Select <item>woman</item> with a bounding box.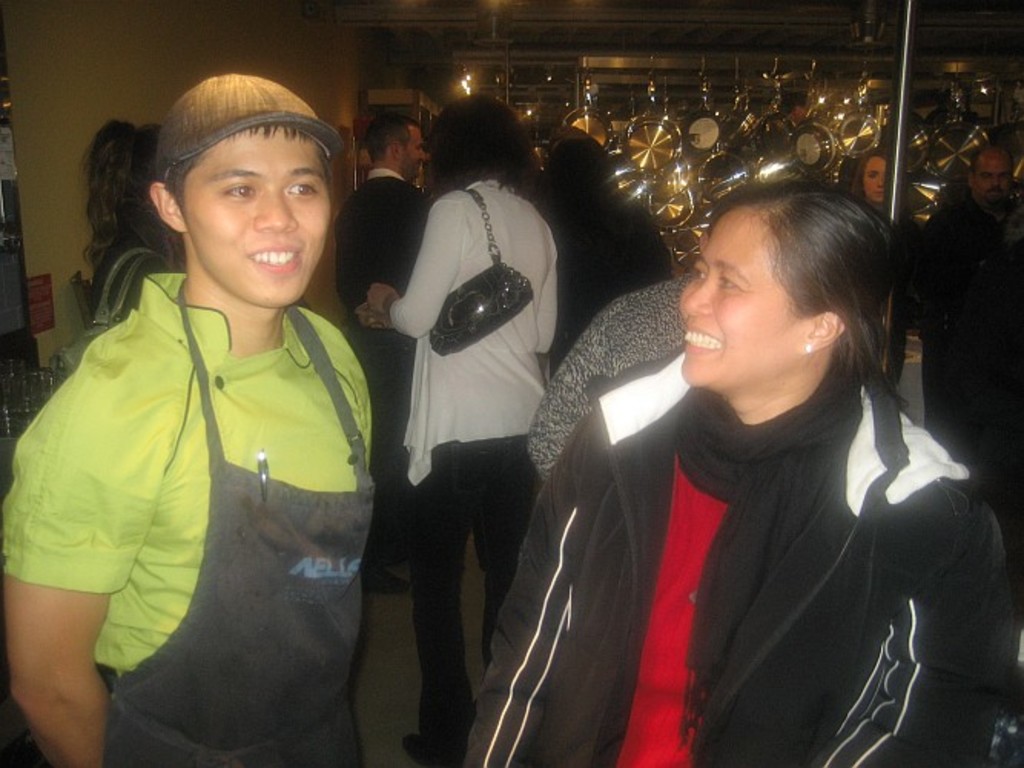
x1=464, y1=178, x2=1022, y2=766.
